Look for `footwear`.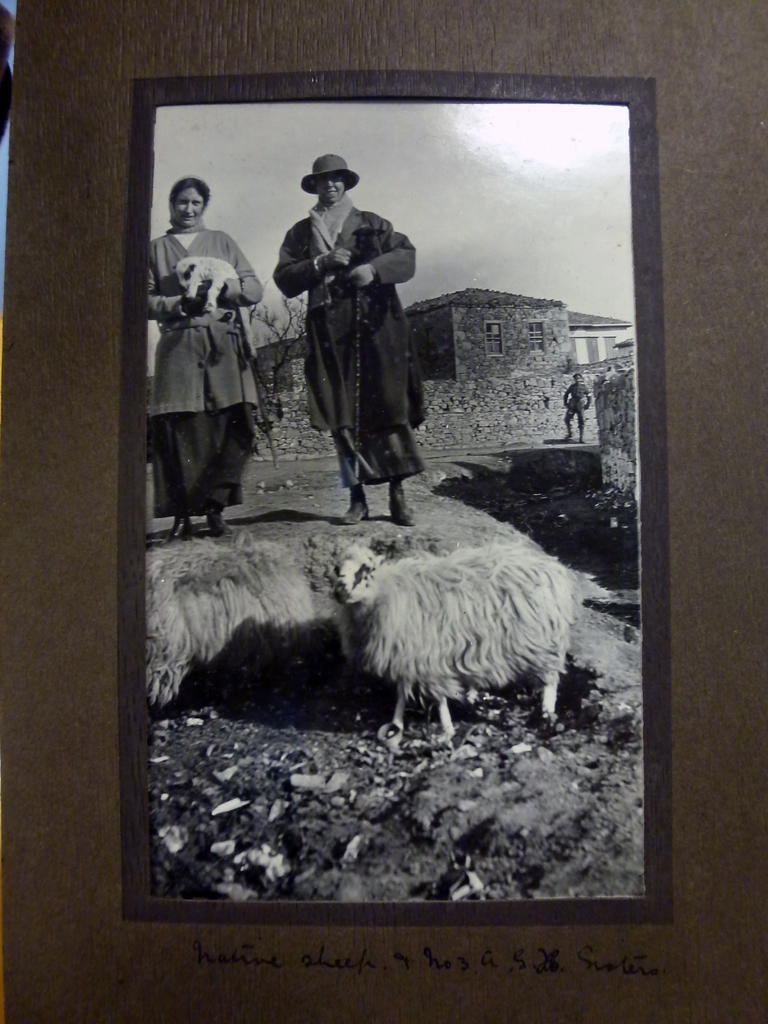
Found: locate(387, 485, 417, 527).
